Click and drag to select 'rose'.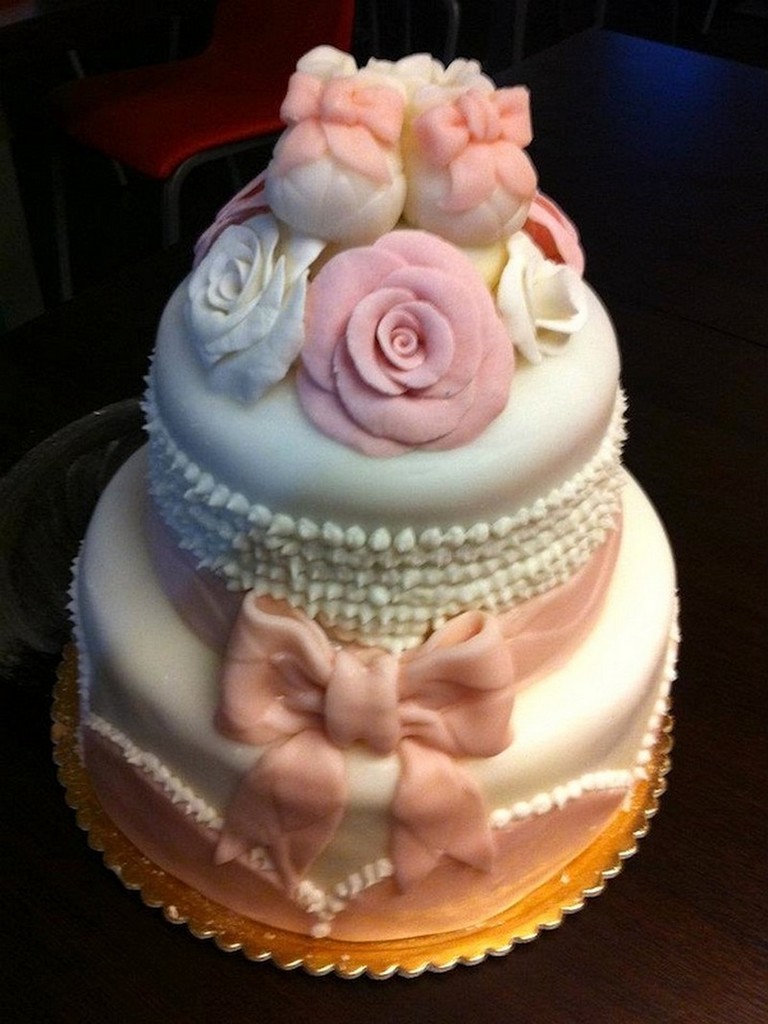
Selection: box=[192, 168, 268, 267].
